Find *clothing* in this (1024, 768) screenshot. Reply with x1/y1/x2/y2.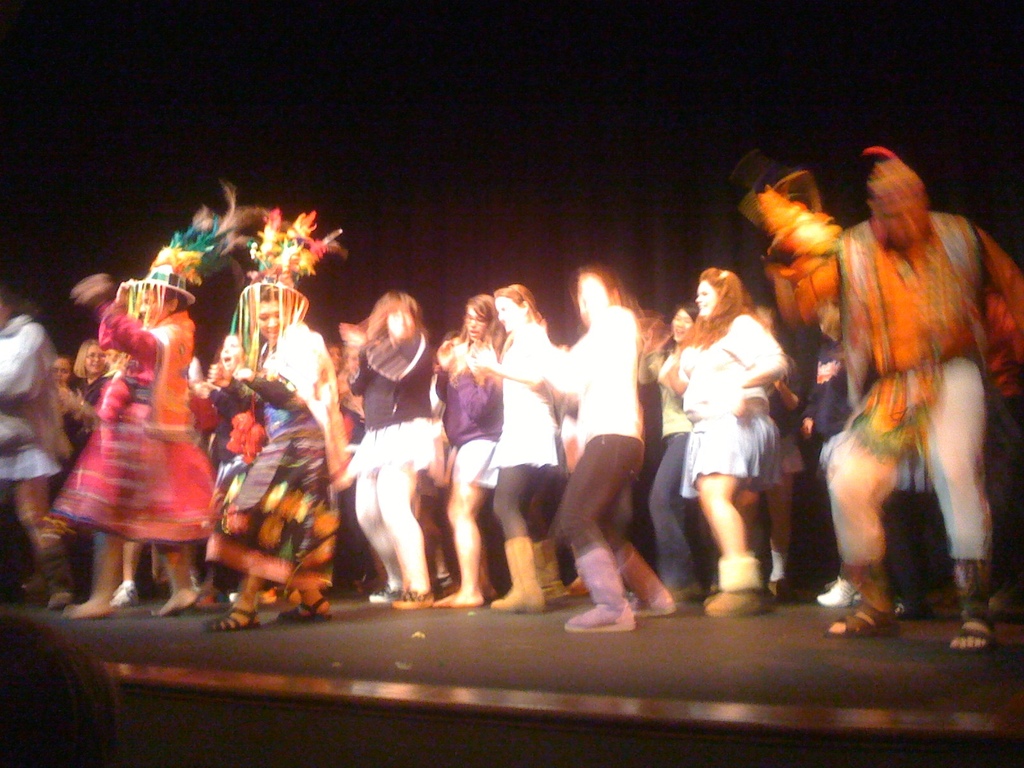
765/367/804/477.
